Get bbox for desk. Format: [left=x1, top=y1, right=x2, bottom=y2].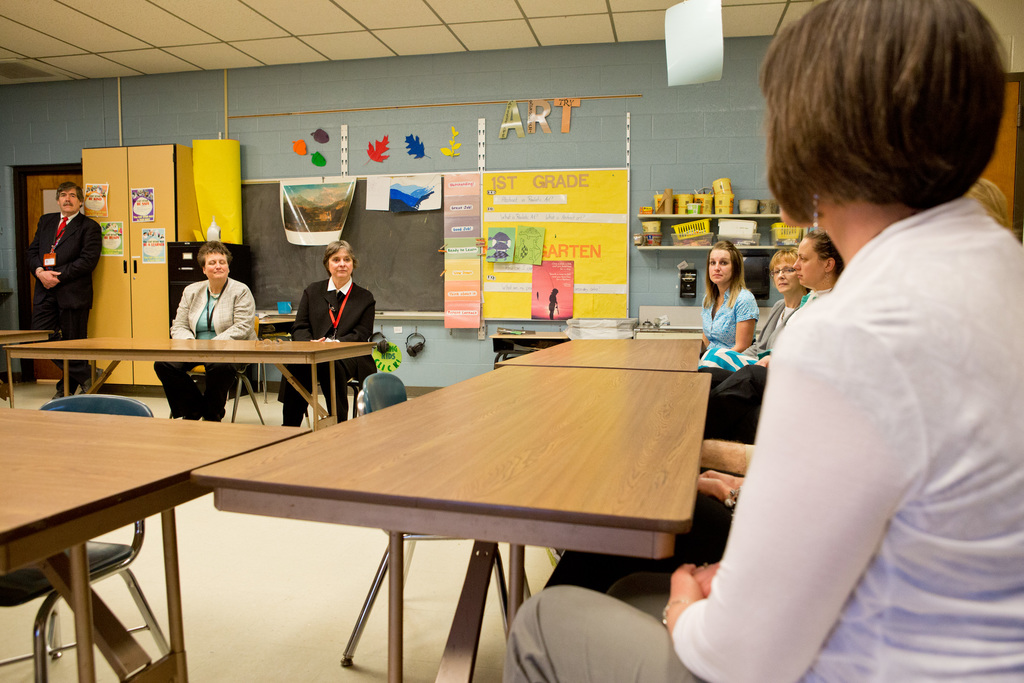
[left=191, top=365, right=712, bottom=682].
